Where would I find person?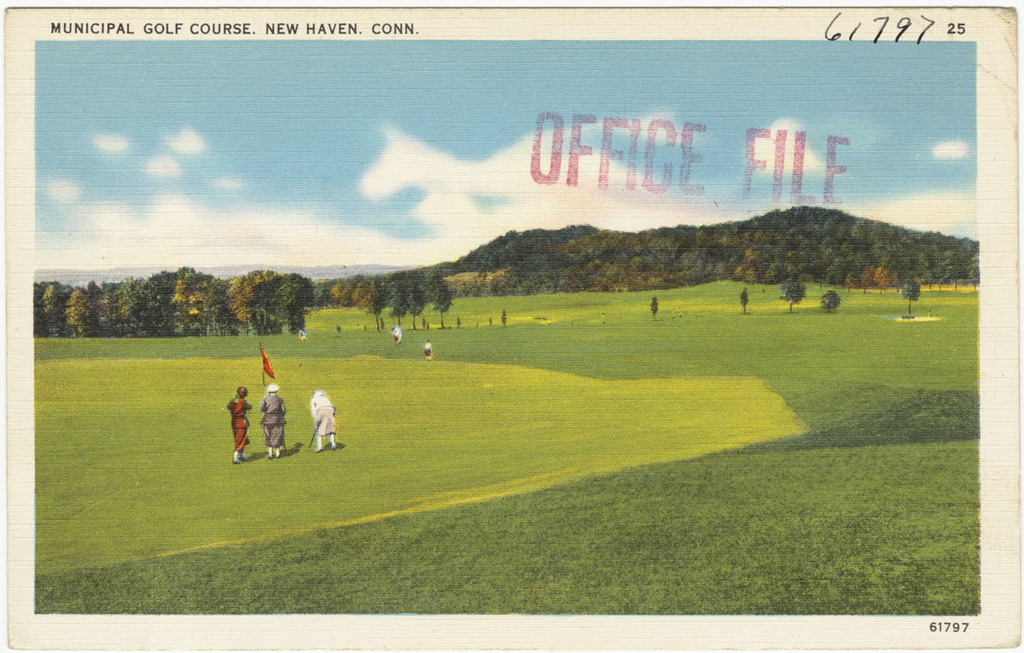
At (257, 381, 294, 461).
